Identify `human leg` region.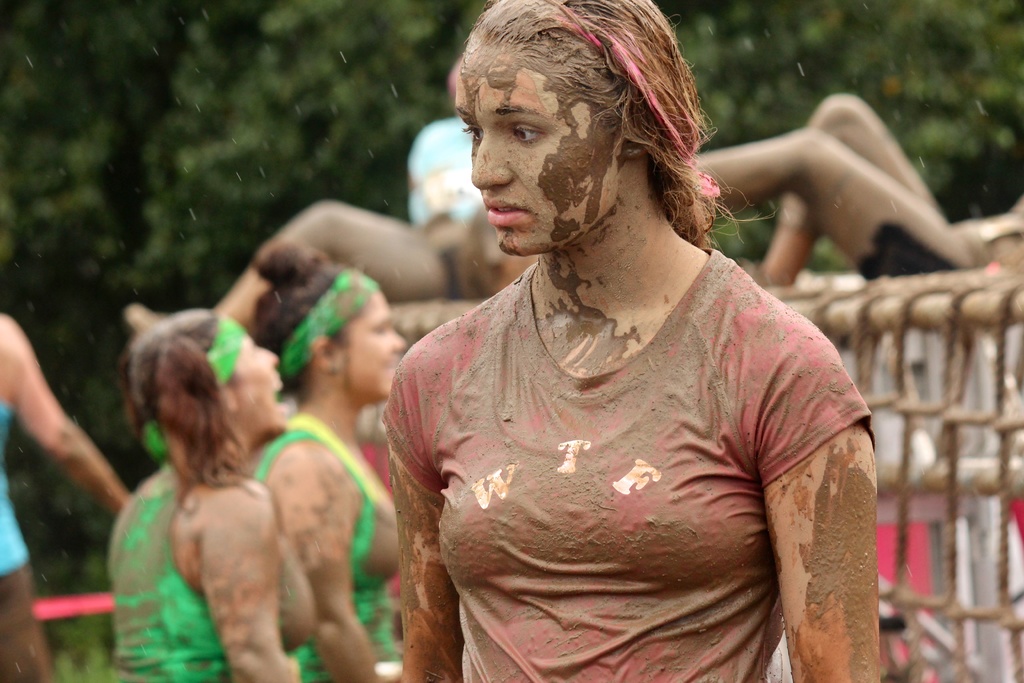
Region: 0 564 58 682.
